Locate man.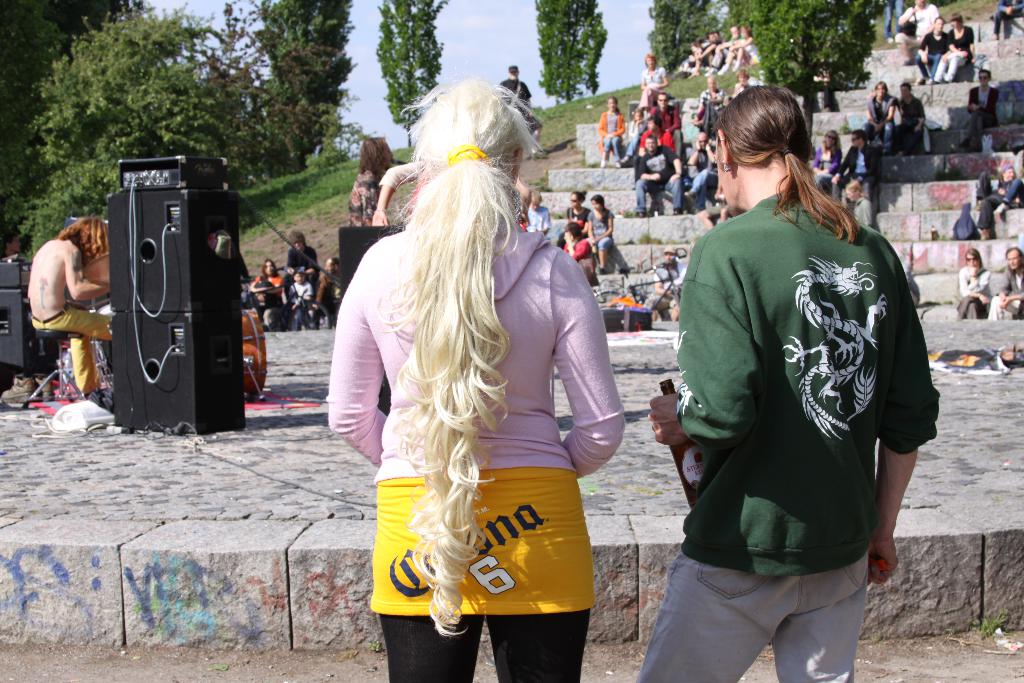
Bounding box: box=[664, 73, 936, 661].
